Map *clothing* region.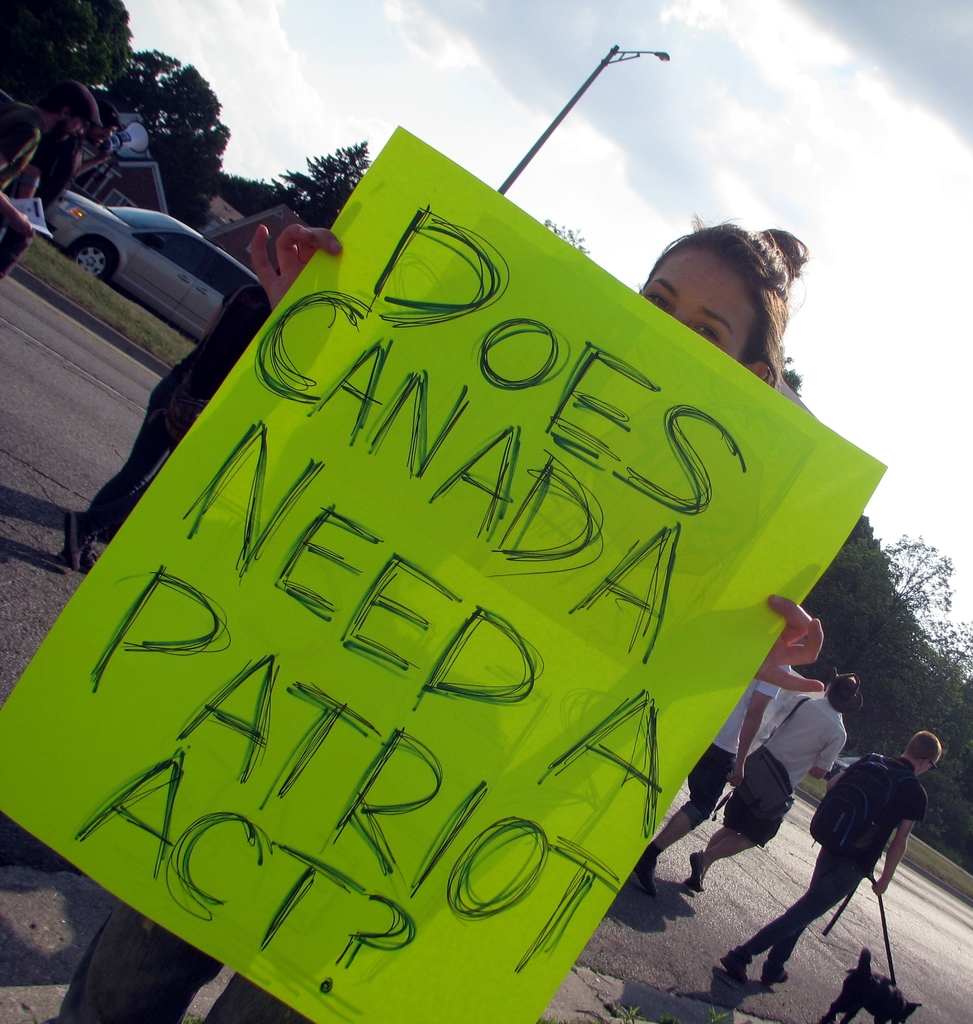
Mapped to 11 129 70 269.
